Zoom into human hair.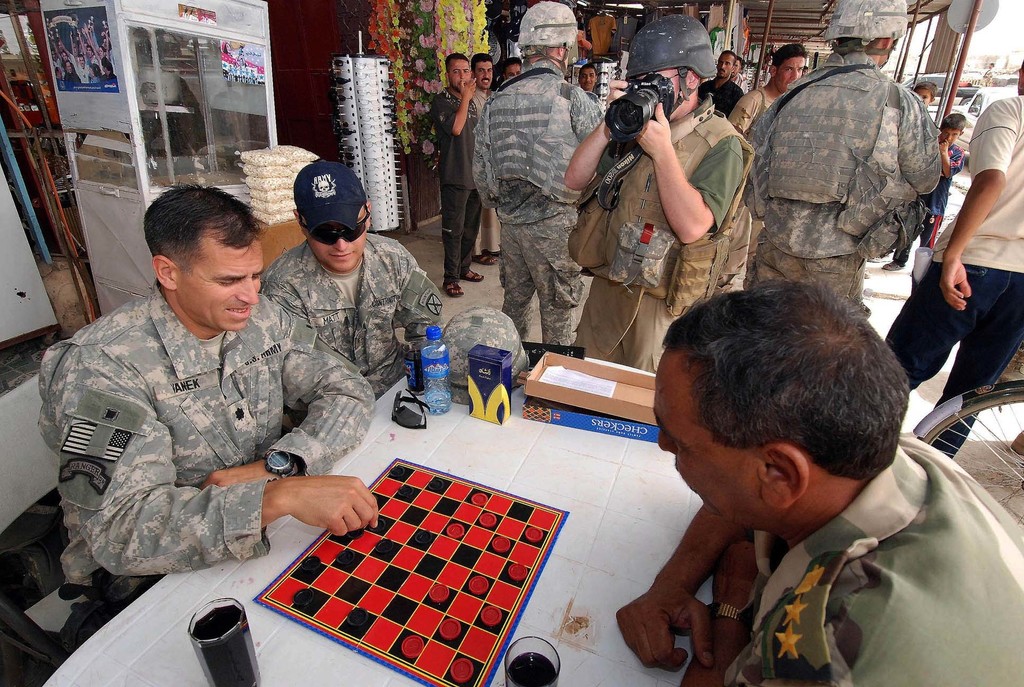
Zoom target: {"left": 721, "top": 50, "right": 737, "bottom": 69}.
